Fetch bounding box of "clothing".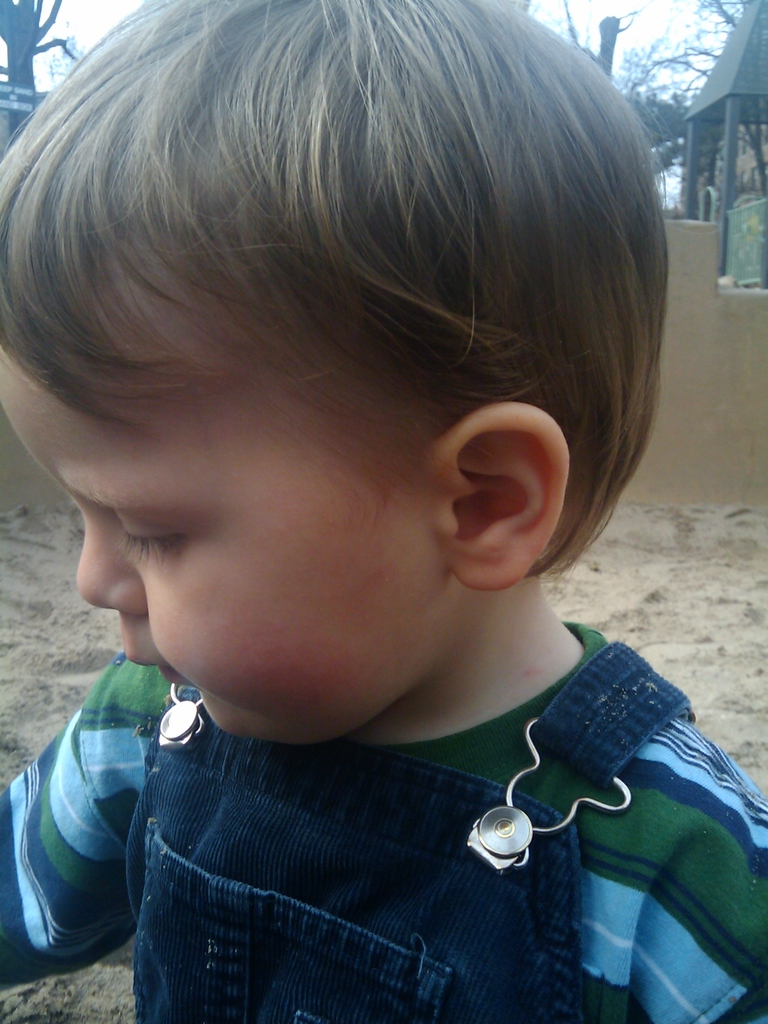
Bbox: [62, 623, 755, 1022].
